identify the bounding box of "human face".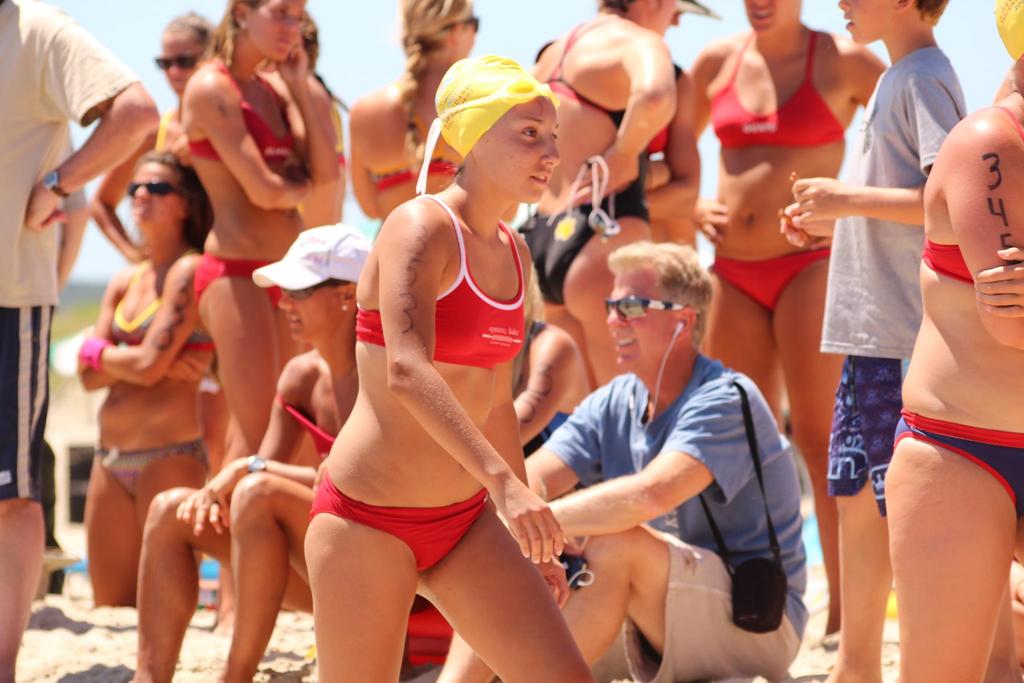
box=[460, 9, 481, 55].
